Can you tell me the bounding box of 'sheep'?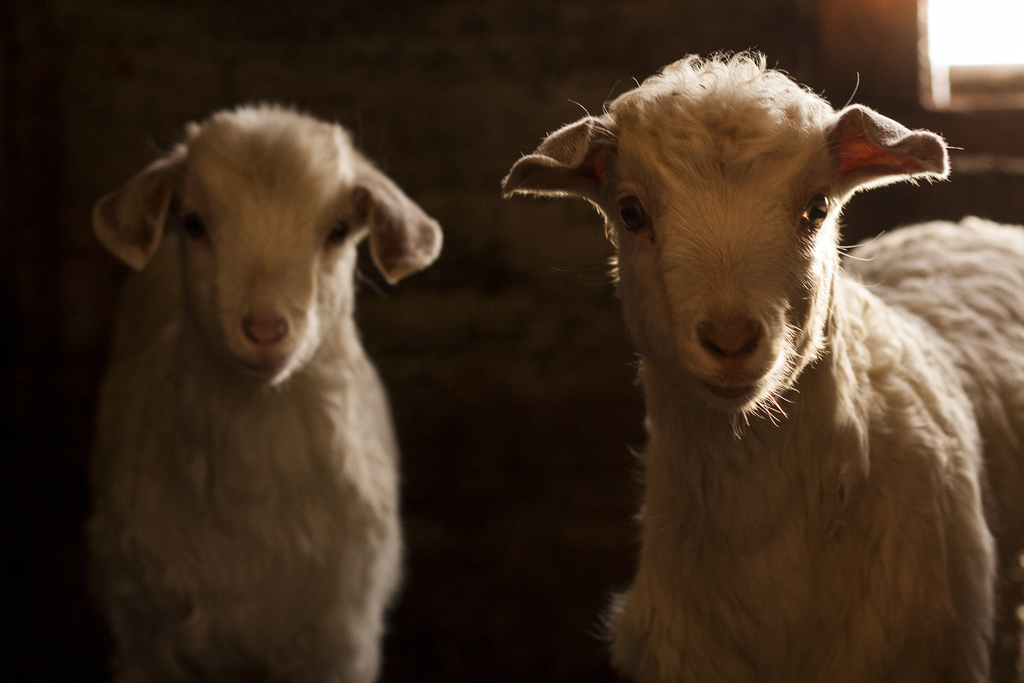
90,99,444,681.
